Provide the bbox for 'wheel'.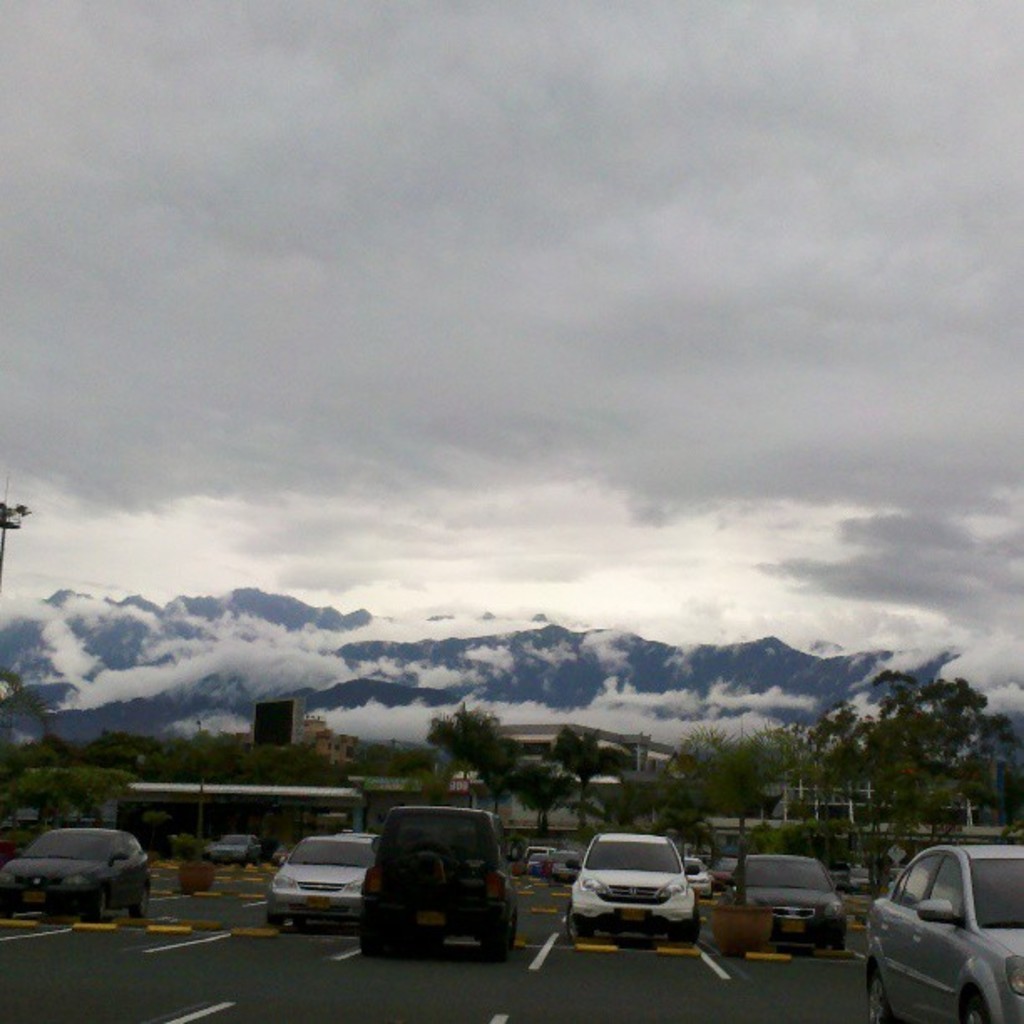
[x1=830, y1=915, x2=847, y2=952].
